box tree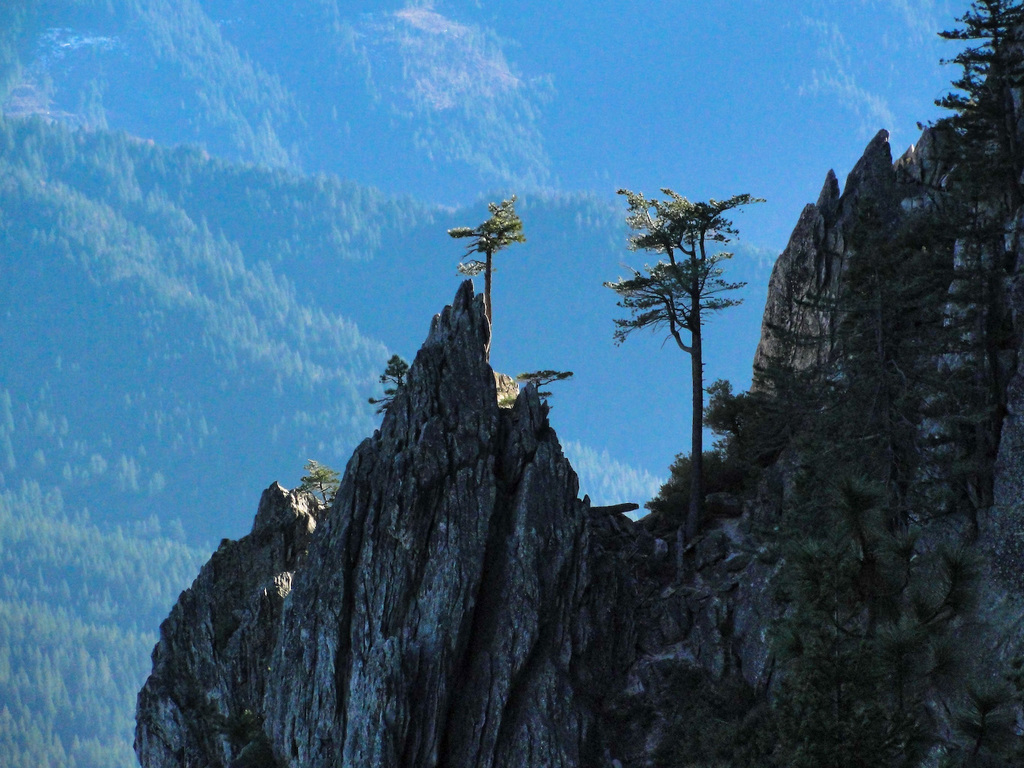
select_region(446, 192, 524, 323)
